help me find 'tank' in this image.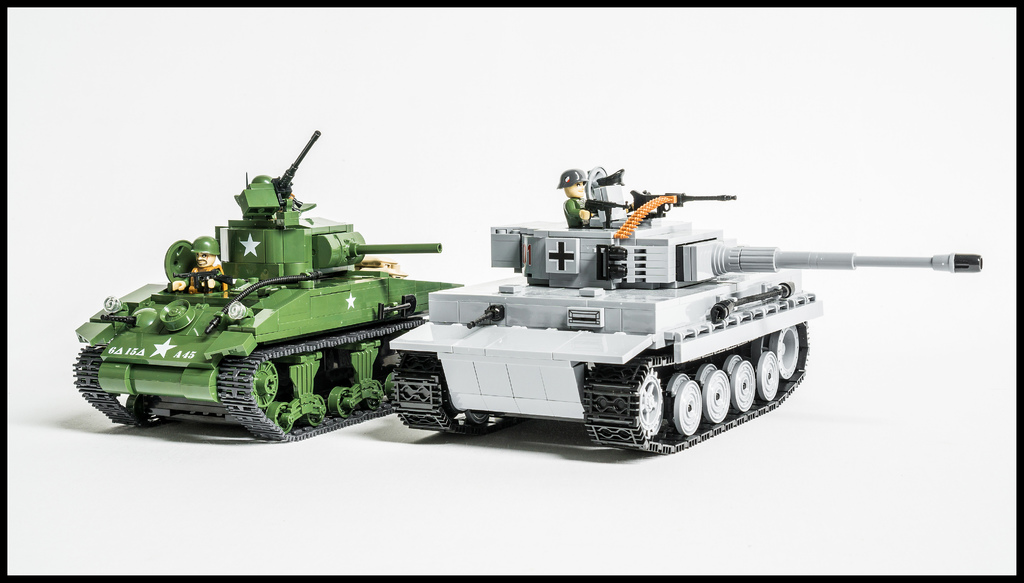
Found it: <bbox>72, 131, 468, 444</bbox>.
